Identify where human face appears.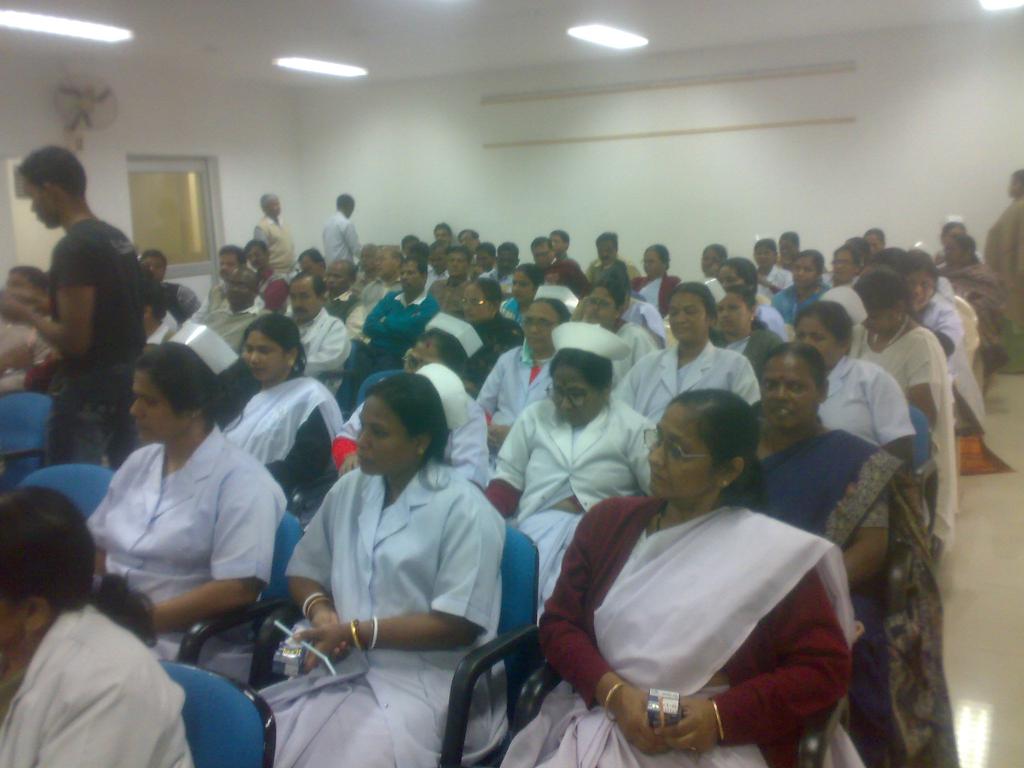
Appears at [226,271,251,307].
